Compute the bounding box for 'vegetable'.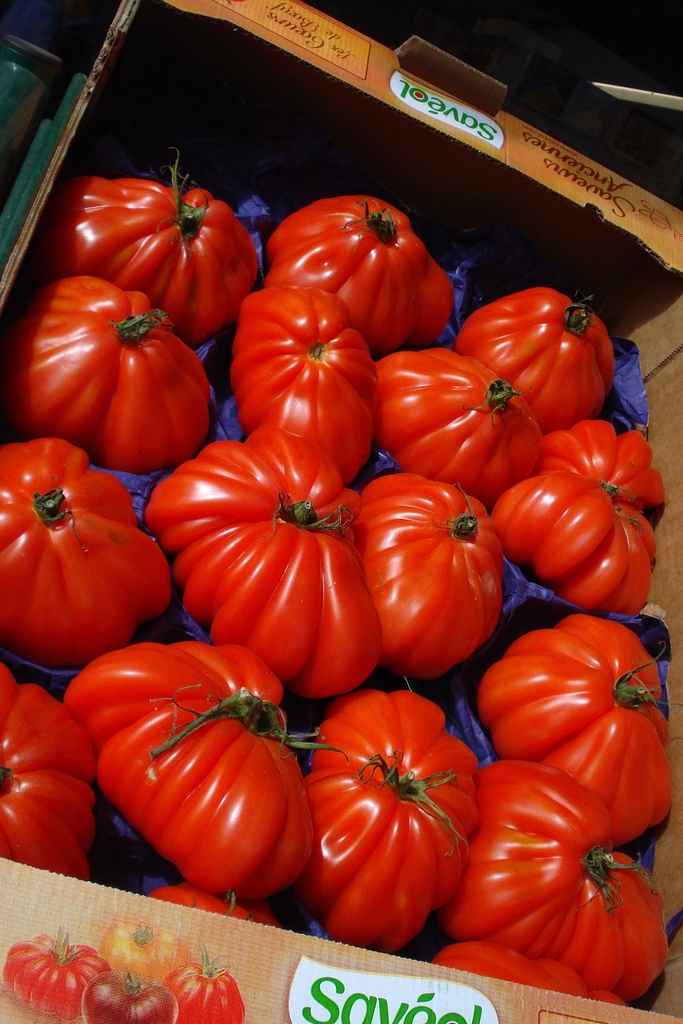
{"x1": 163, "y1": 946, "x2": 245, "y2": 1023}.
